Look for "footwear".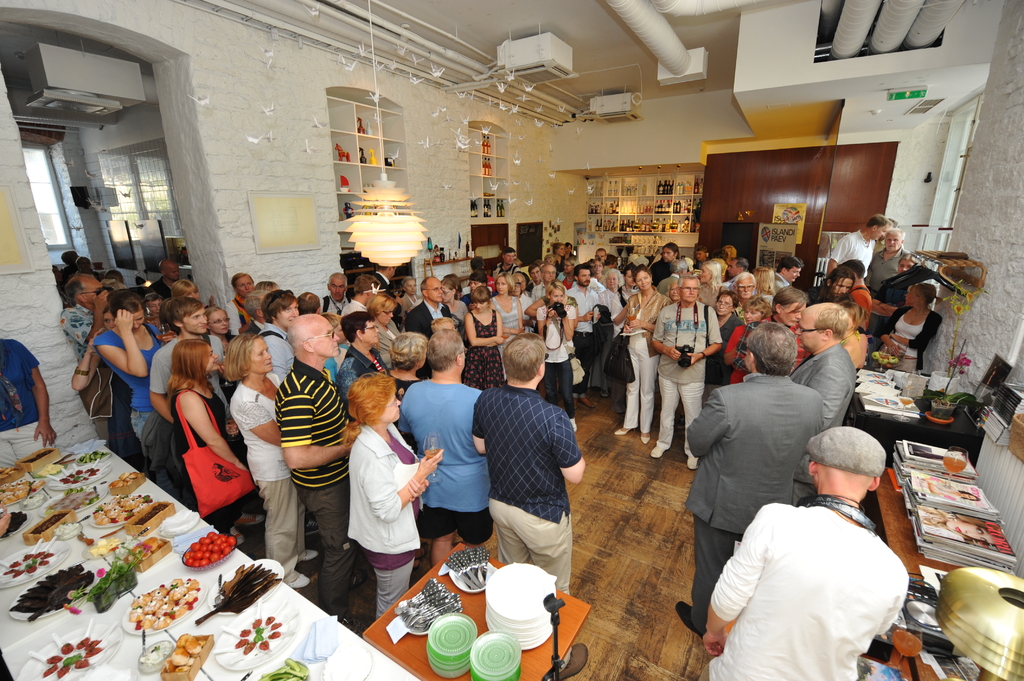
Found: <bbox>598, 390, 607, 399</bbox>.
